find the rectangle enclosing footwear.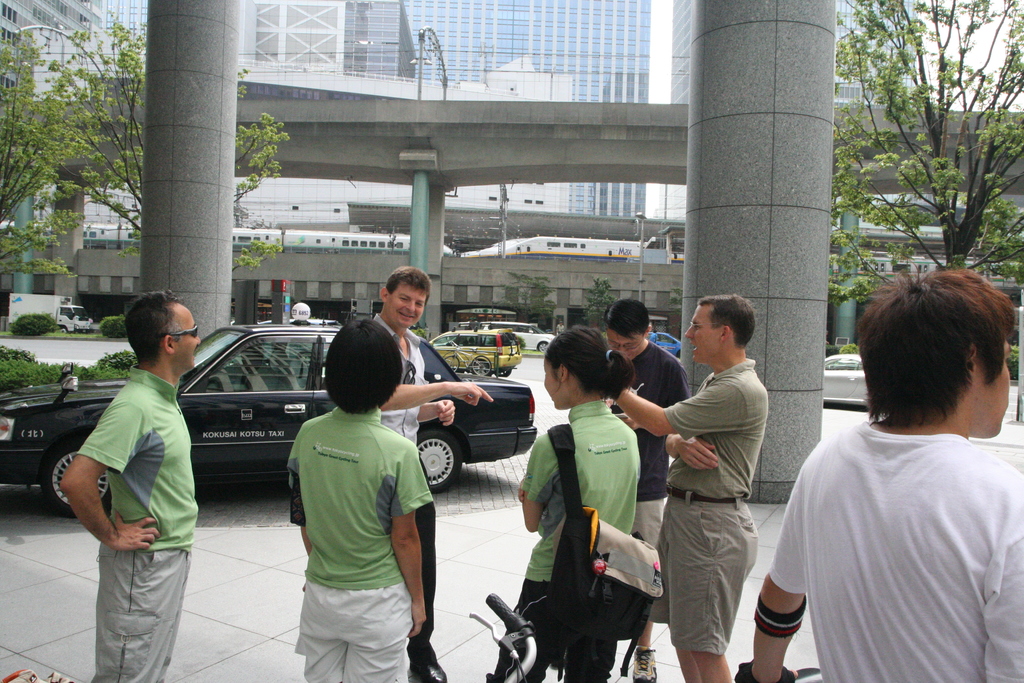
(407, 646, 451, 682).
